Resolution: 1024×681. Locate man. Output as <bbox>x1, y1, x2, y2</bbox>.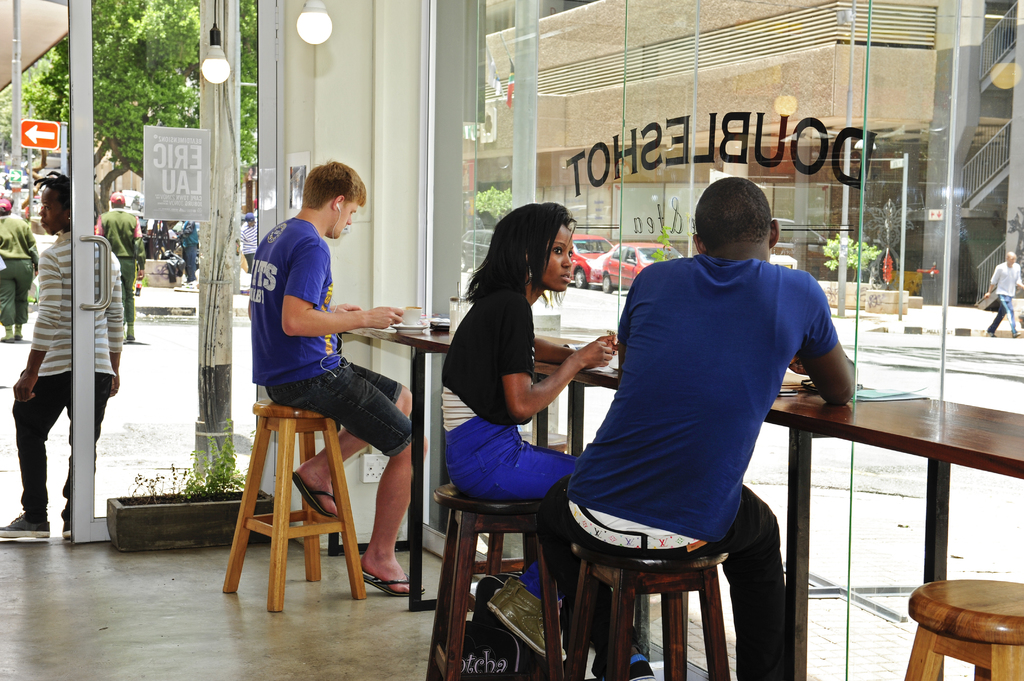
<bbox>250, 155, 420, 602</bbox>.
